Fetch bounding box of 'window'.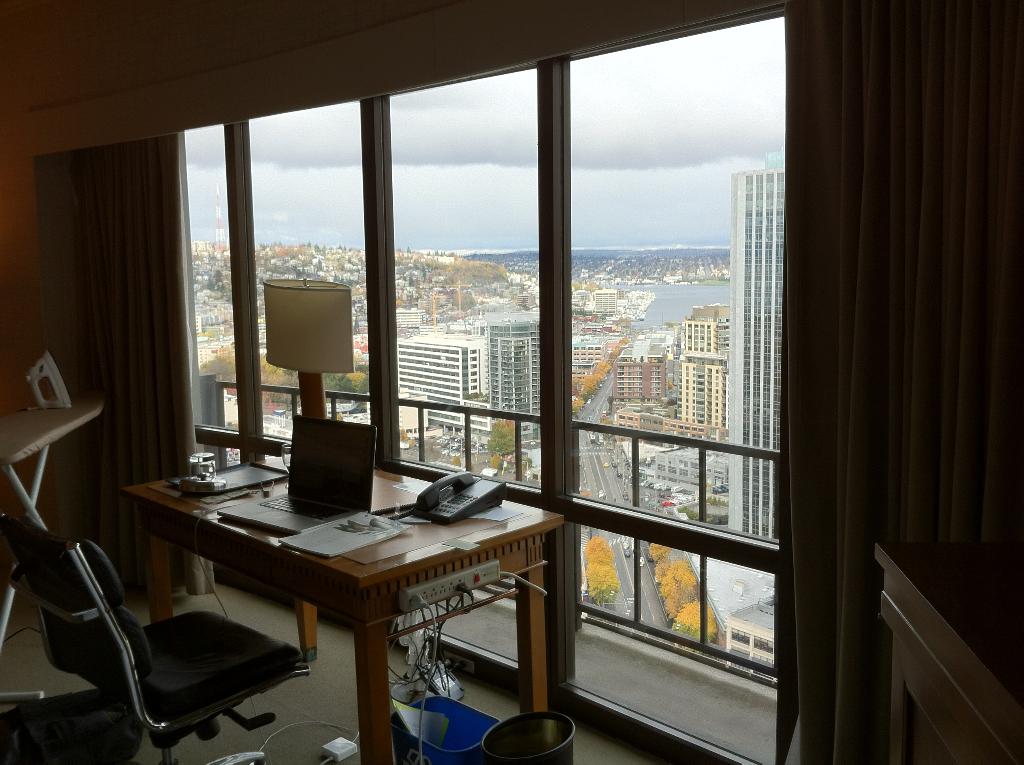
Bbox: <box>194,3,862,691</box>.
